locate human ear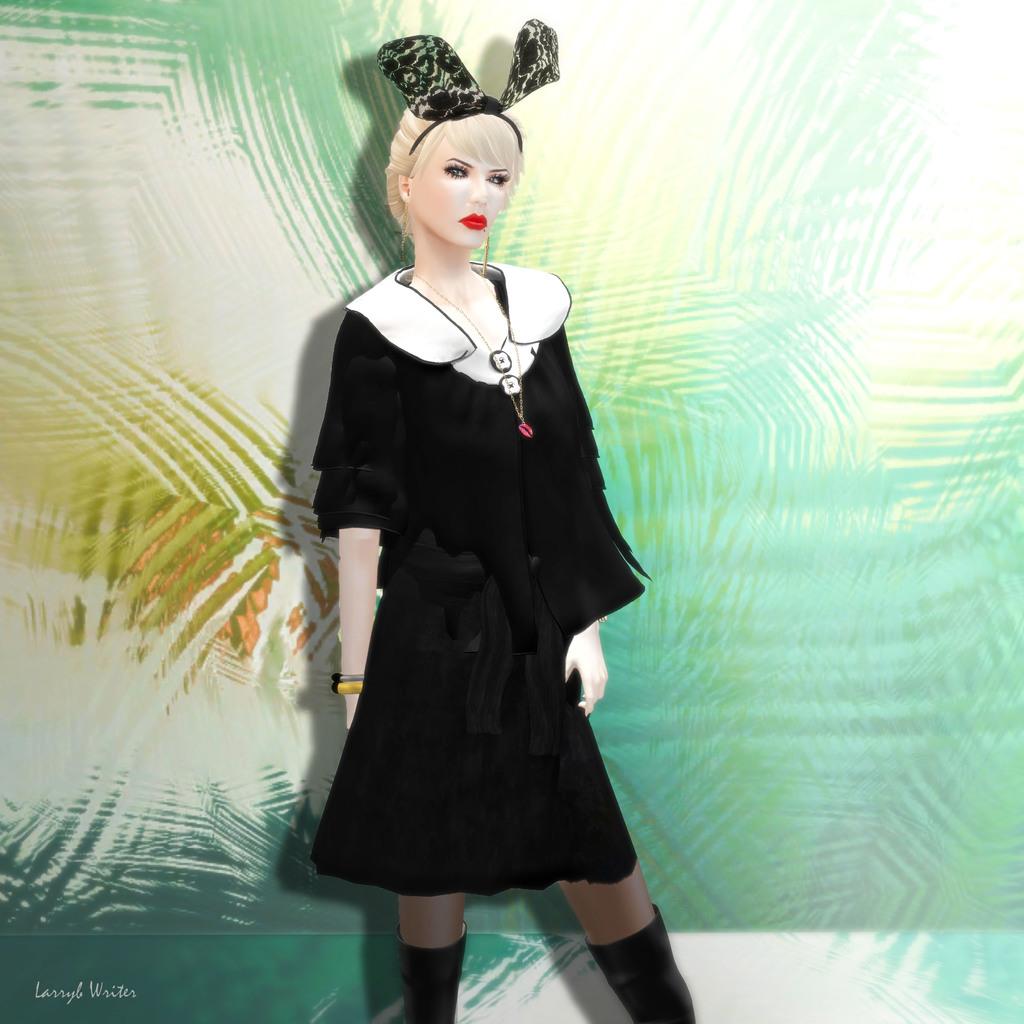
BBox(399, 175, 417, 200)
